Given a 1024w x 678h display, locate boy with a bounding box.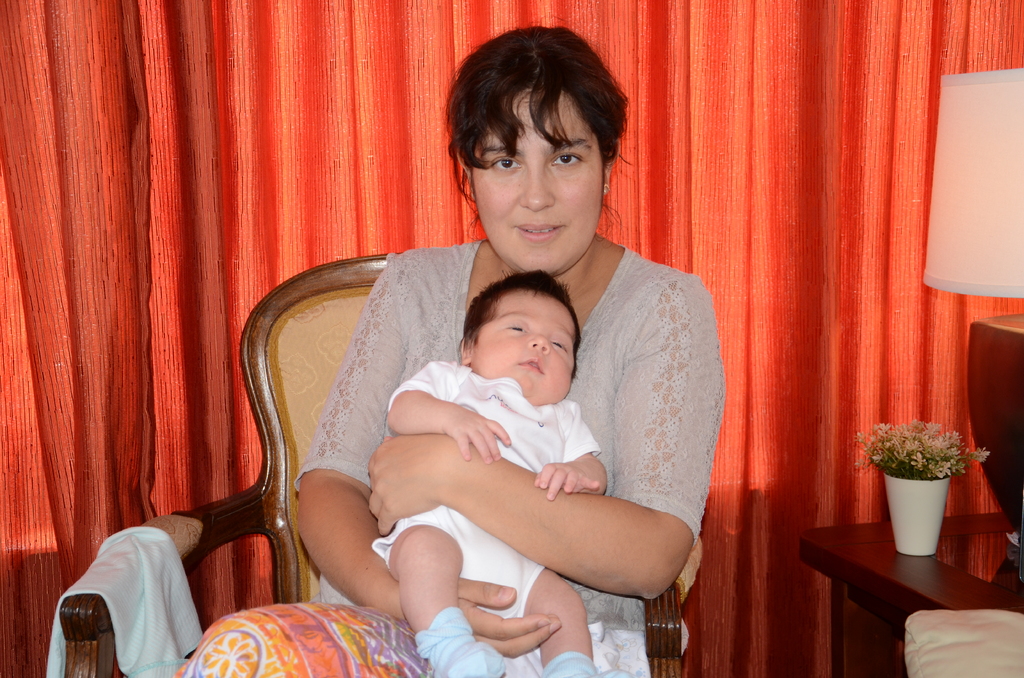
Located: <bbox>375, 264, 601, 672</bbox>.
